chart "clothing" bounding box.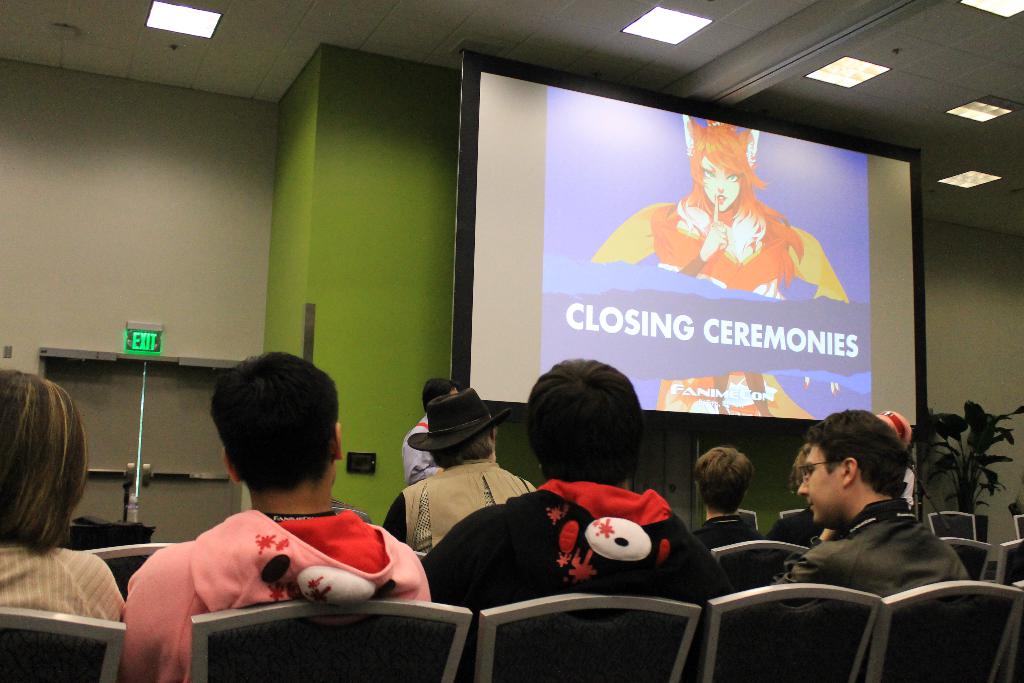
Charted: <region>121, 484, 432, 645</region>.
